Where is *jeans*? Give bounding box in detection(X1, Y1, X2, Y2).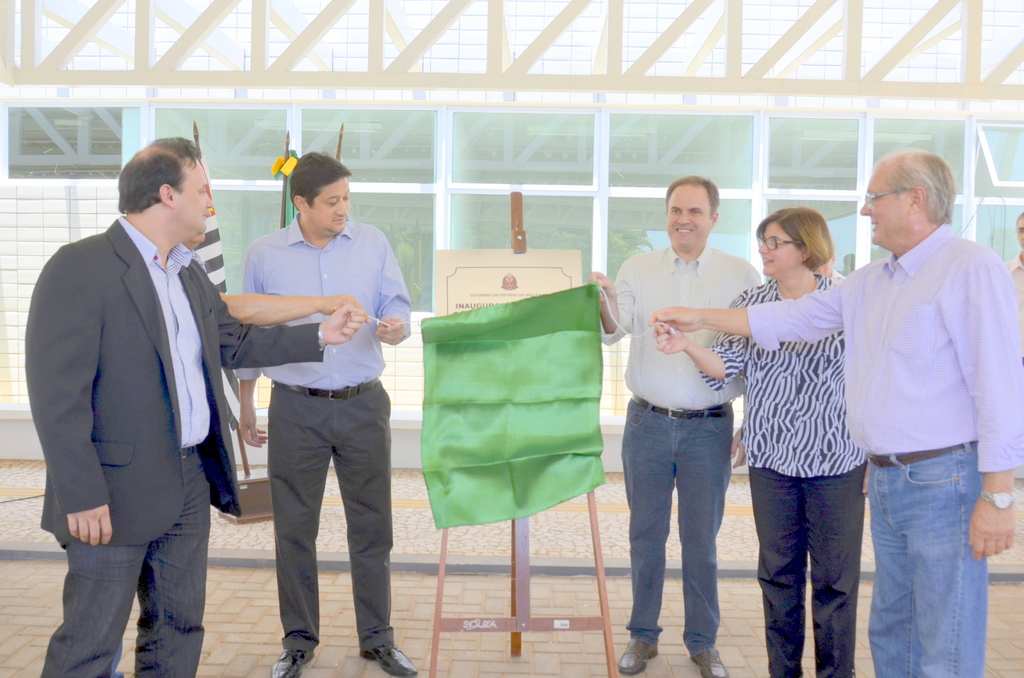
detection(865, 432, 983, 677).
